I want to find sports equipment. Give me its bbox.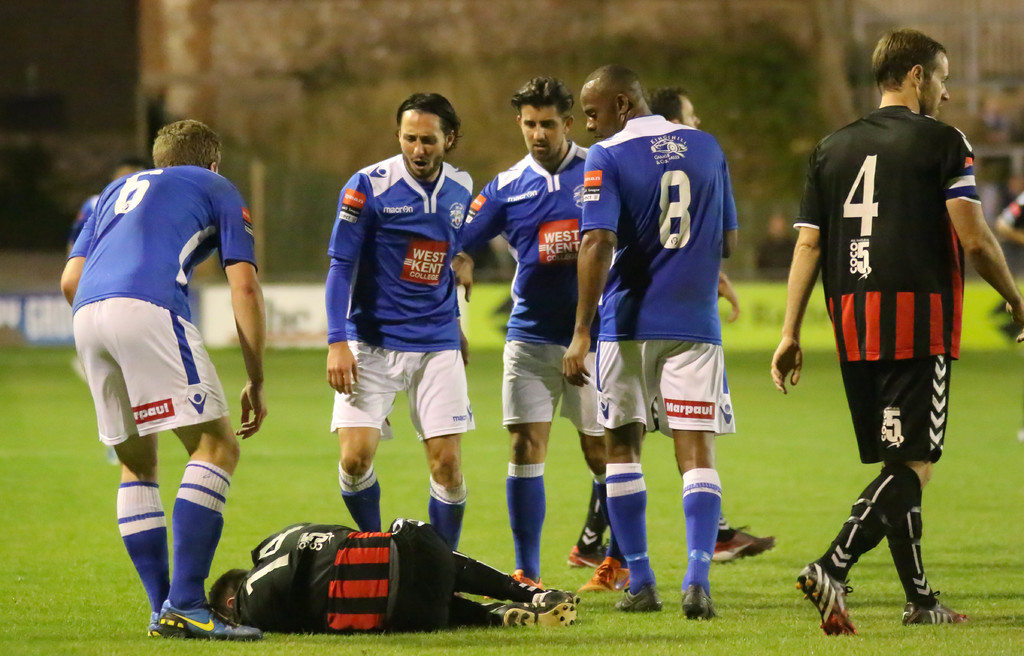
box(507, 568, 550, 588).
